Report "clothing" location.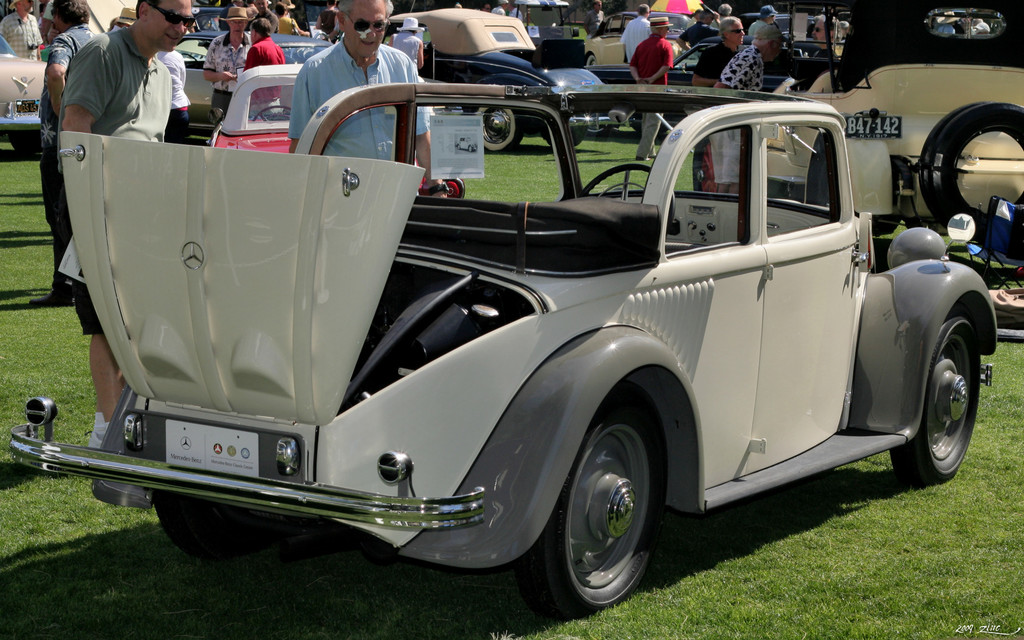
Report: x1=45, y1=17, x2=107, y2=295.
